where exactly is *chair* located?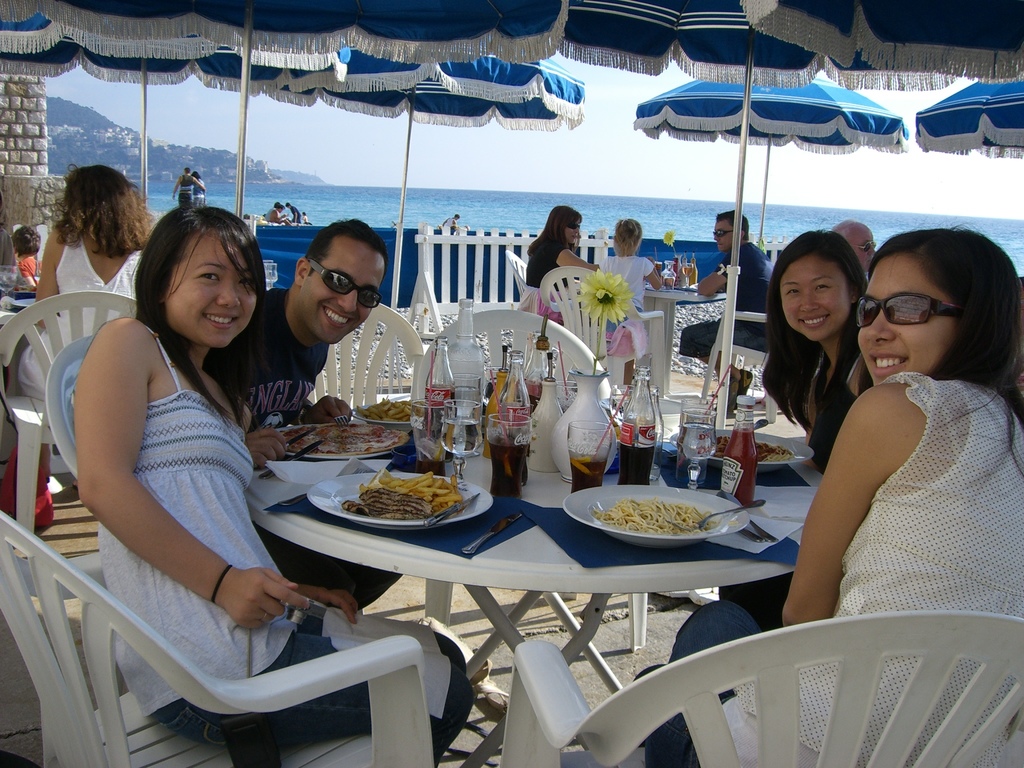
Its bounding box is (491,610,1023,767).
